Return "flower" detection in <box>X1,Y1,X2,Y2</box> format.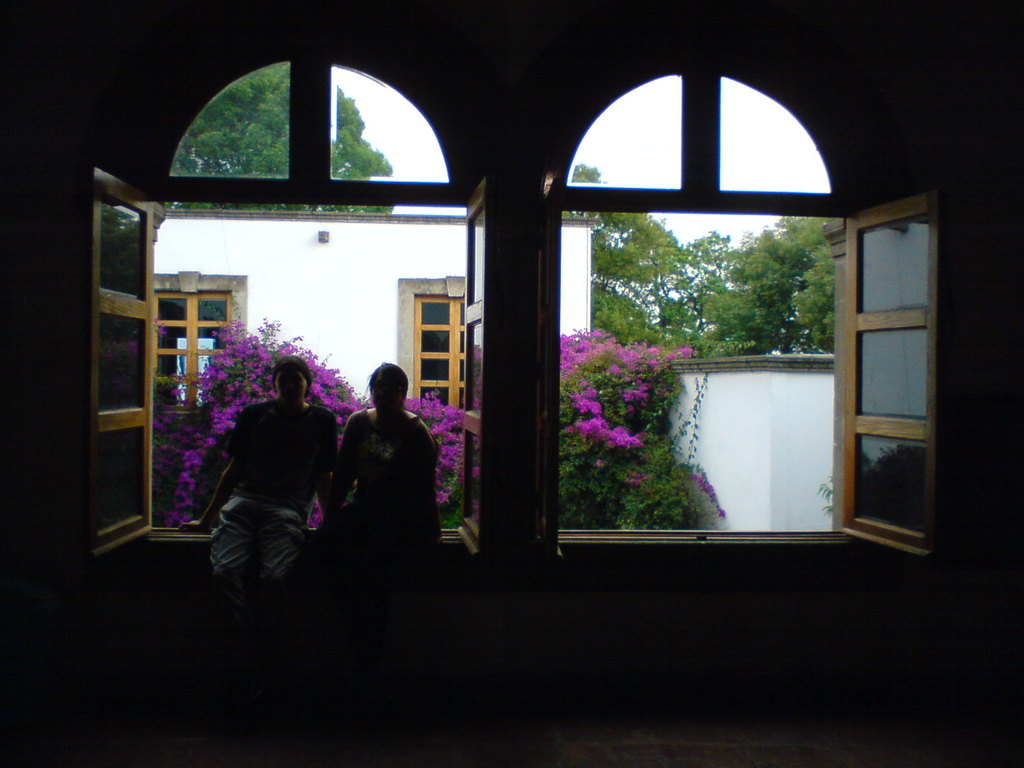
<box>577,417,618,443</box>.
